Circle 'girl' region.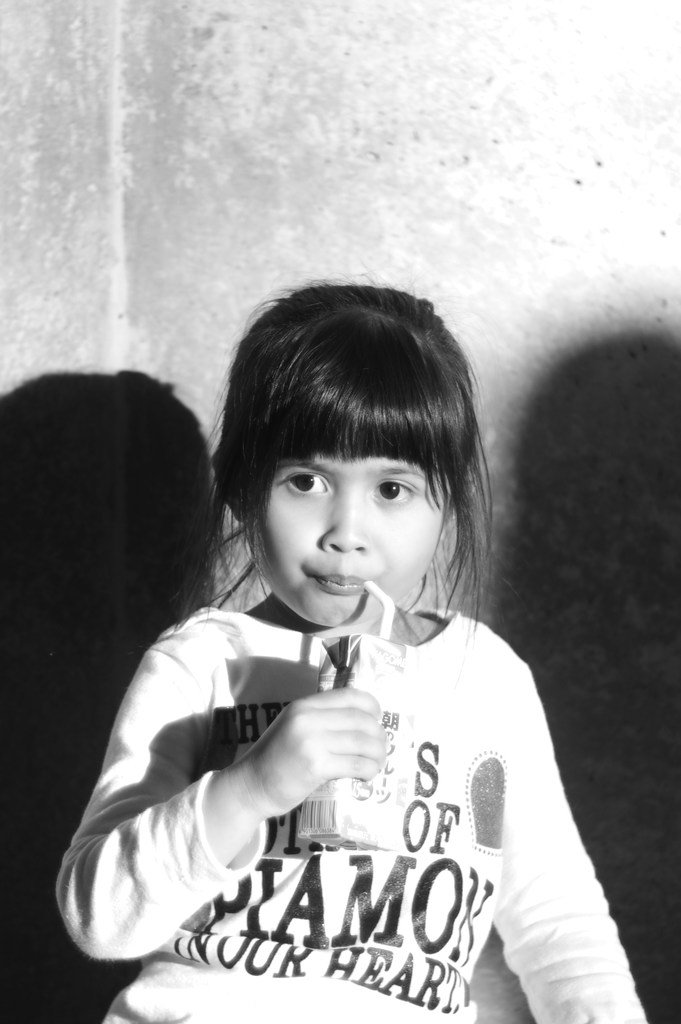
Region: (left=56, top=271, right=644, bottom=1023).
